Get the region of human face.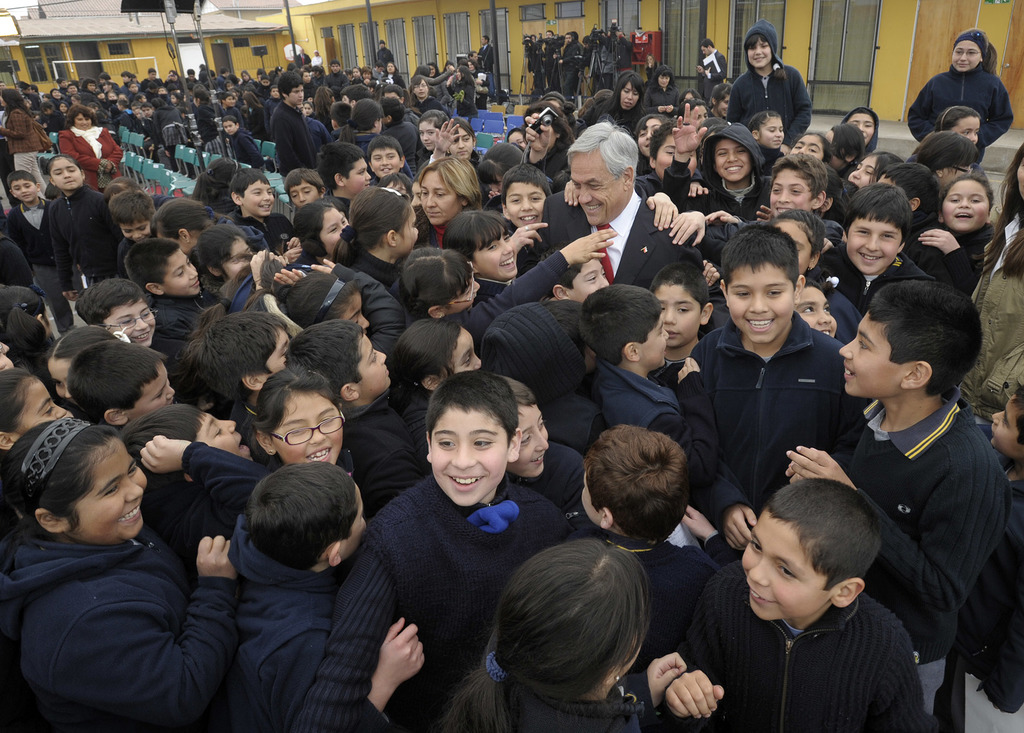
box=[416, 120, 440, 150].
